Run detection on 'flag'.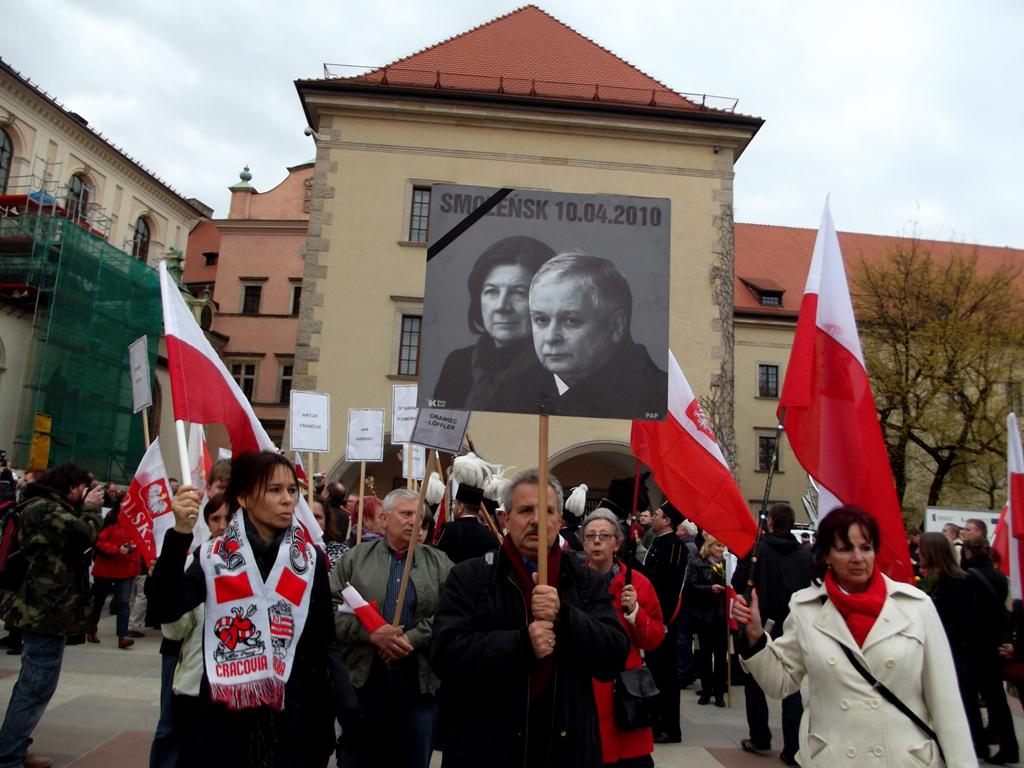
Result: bbox=[624, 341, 772, 554].
